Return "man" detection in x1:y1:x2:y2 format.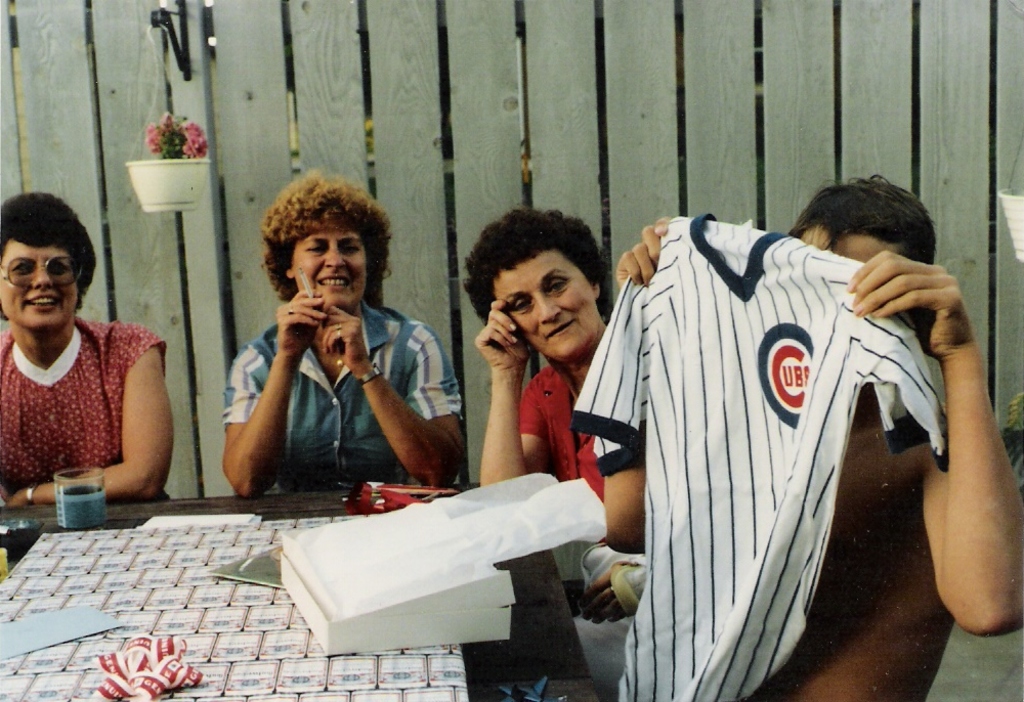
490:145:990:686.
